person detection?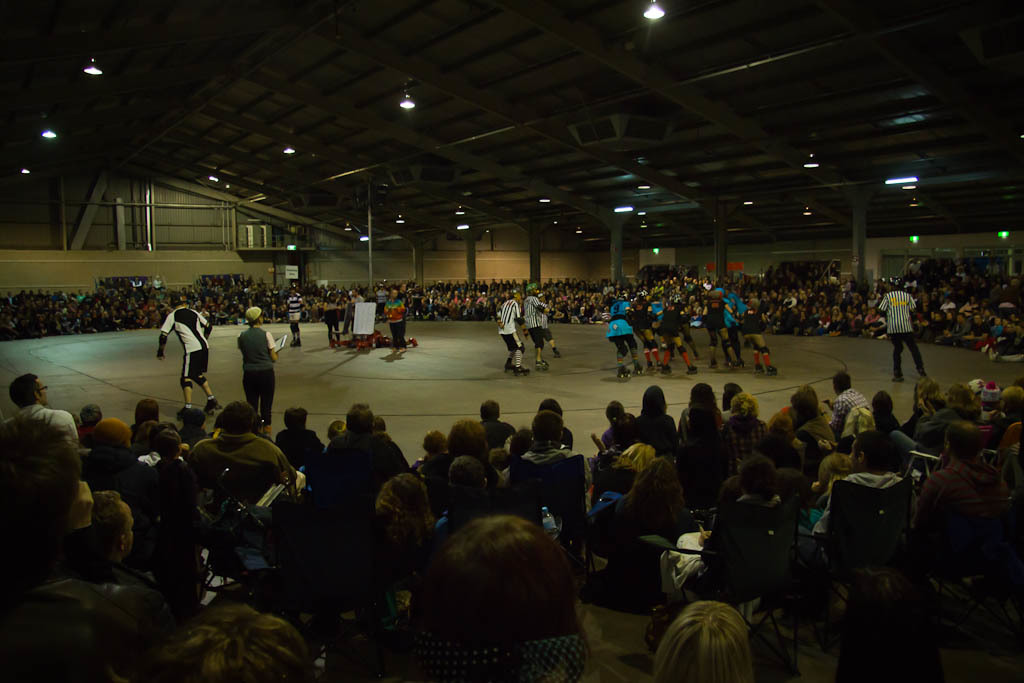
[872,272,935,386]
